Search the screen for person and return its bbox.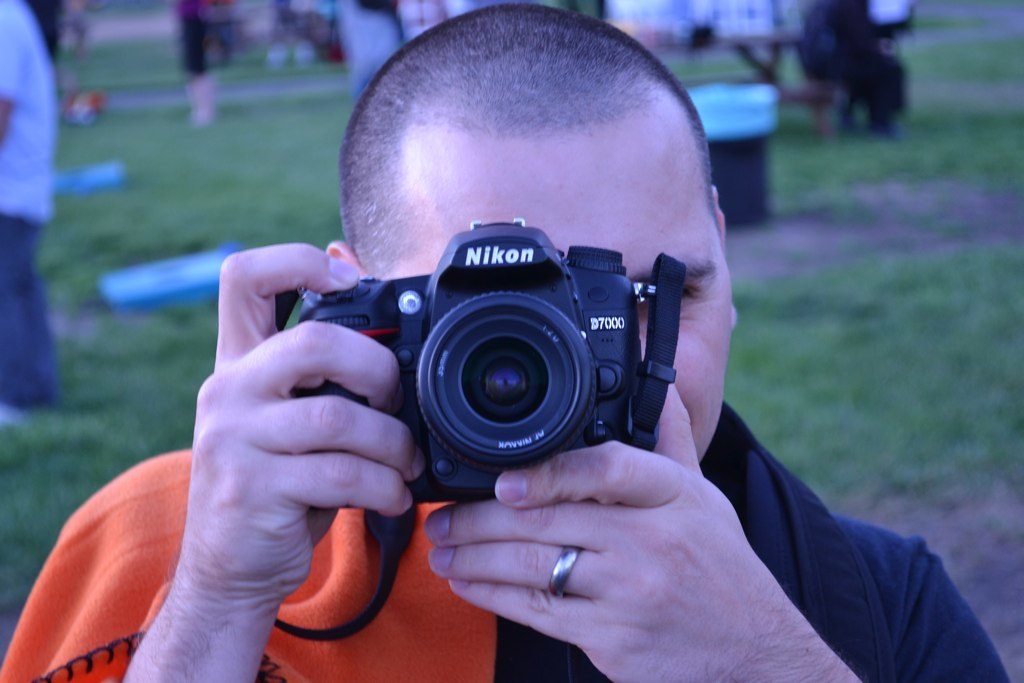
Found: Rect(0, 0, 60, 420).
